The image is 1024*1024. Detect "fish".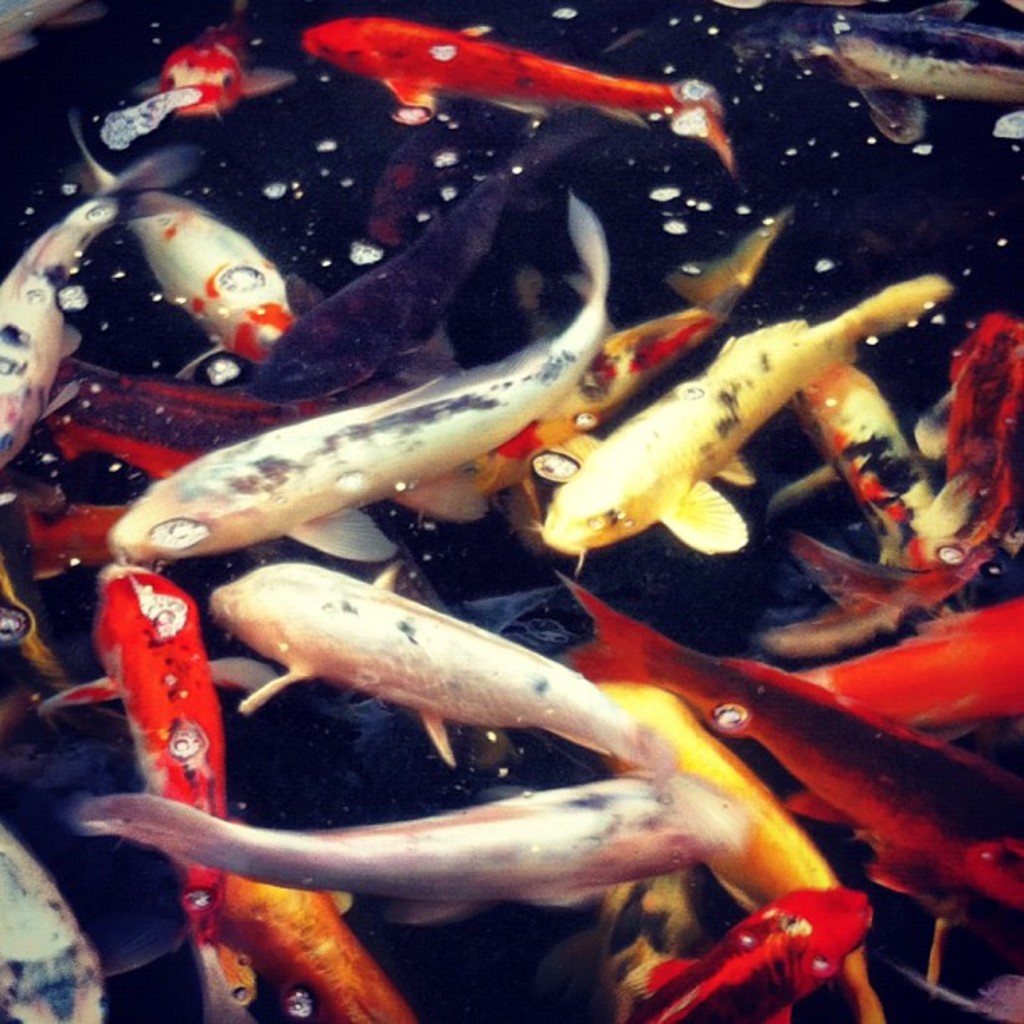
Detection: crop(161, 25, 293, 115).
